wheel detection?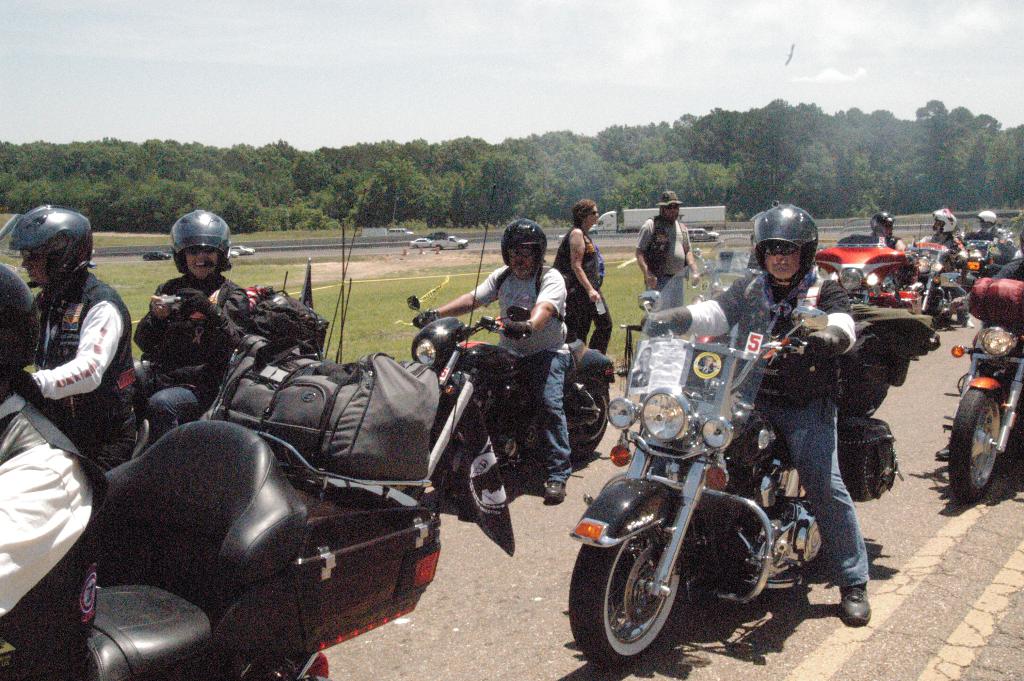
948,388,1007,498
